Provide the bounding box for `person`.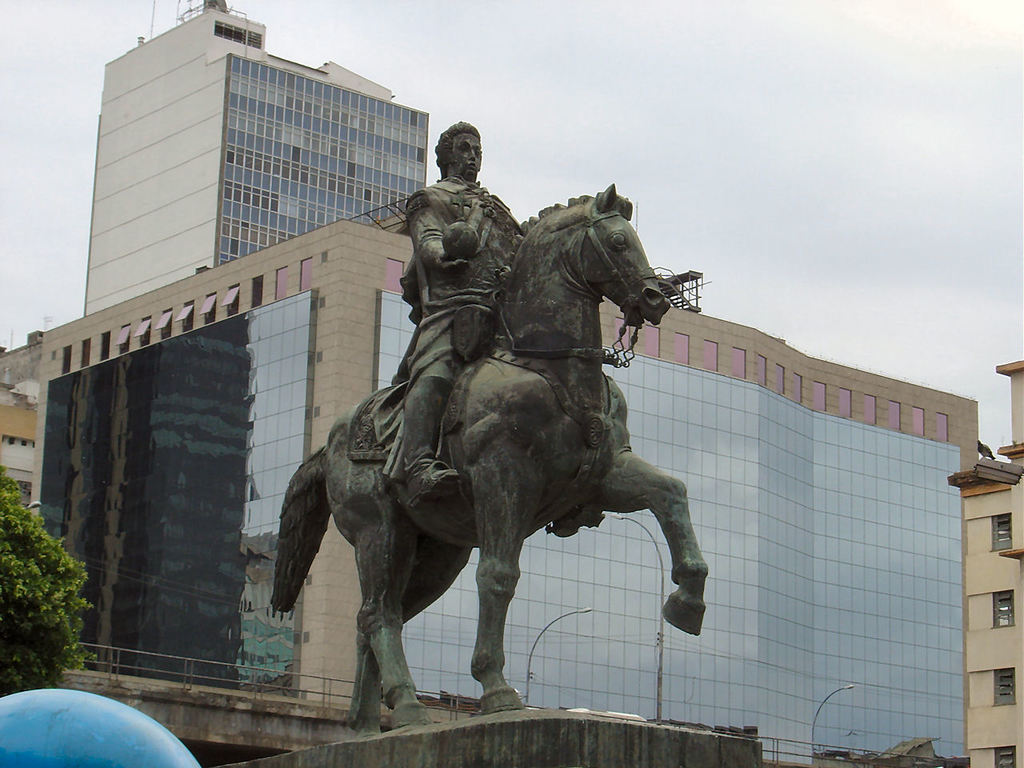
Rect(393, 118, 611, 540).
